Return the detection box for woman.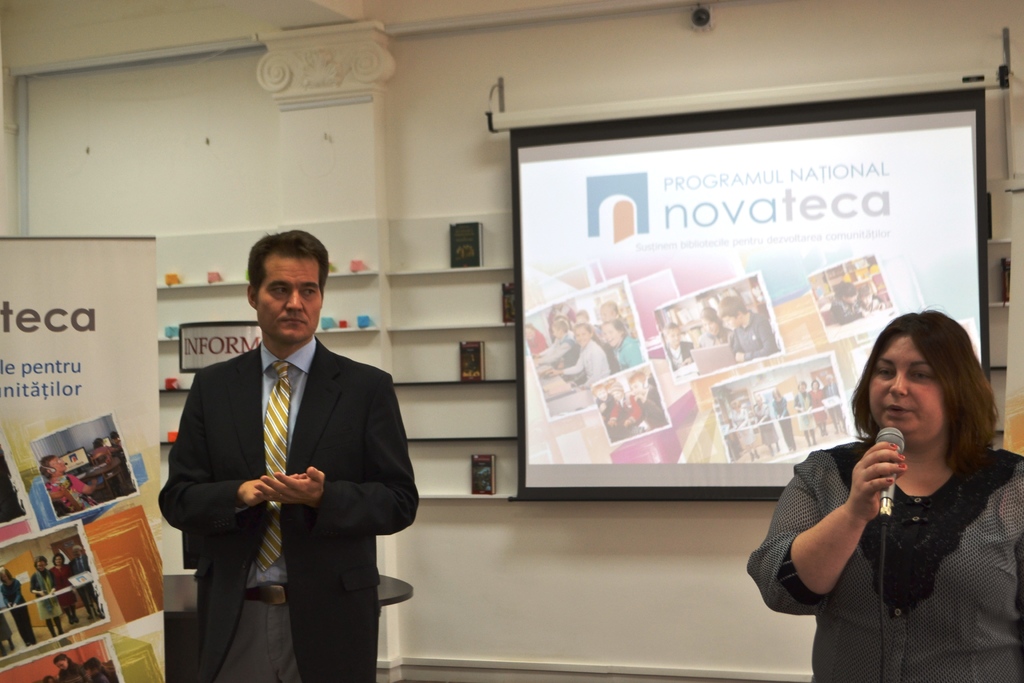
<bbox>0, 572, 35, 648</bbox>.
